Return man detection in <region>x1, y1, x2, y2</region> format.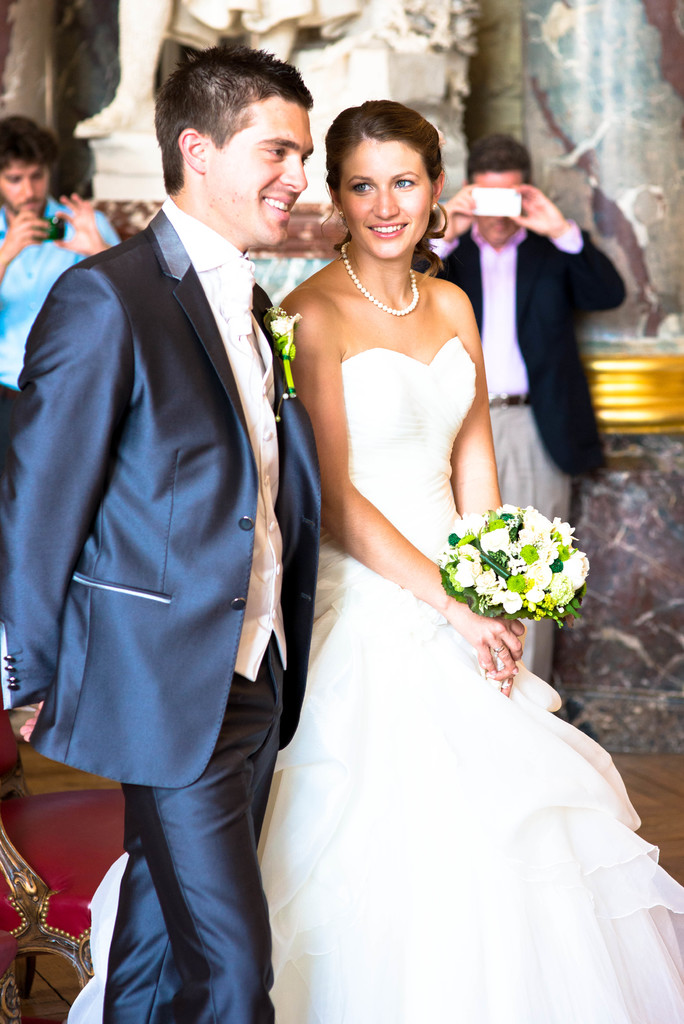
<region>422, 128, 628, 669</region>.
